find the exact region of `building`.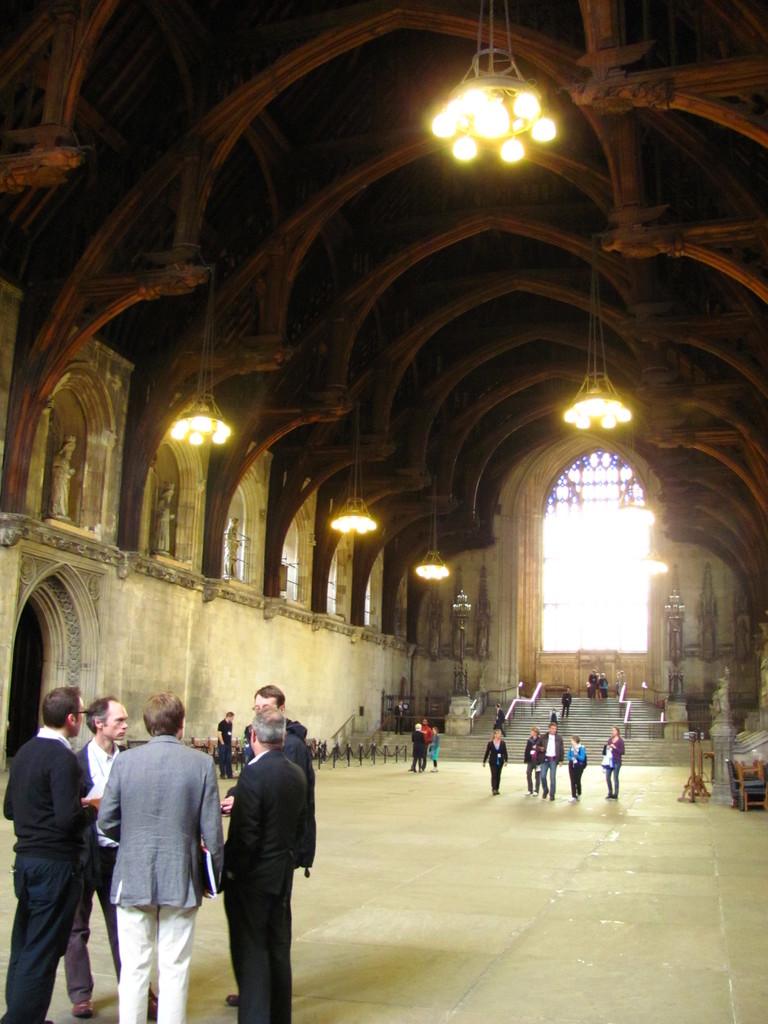
Exact region: BBox(0, 0, 767, 1023).
